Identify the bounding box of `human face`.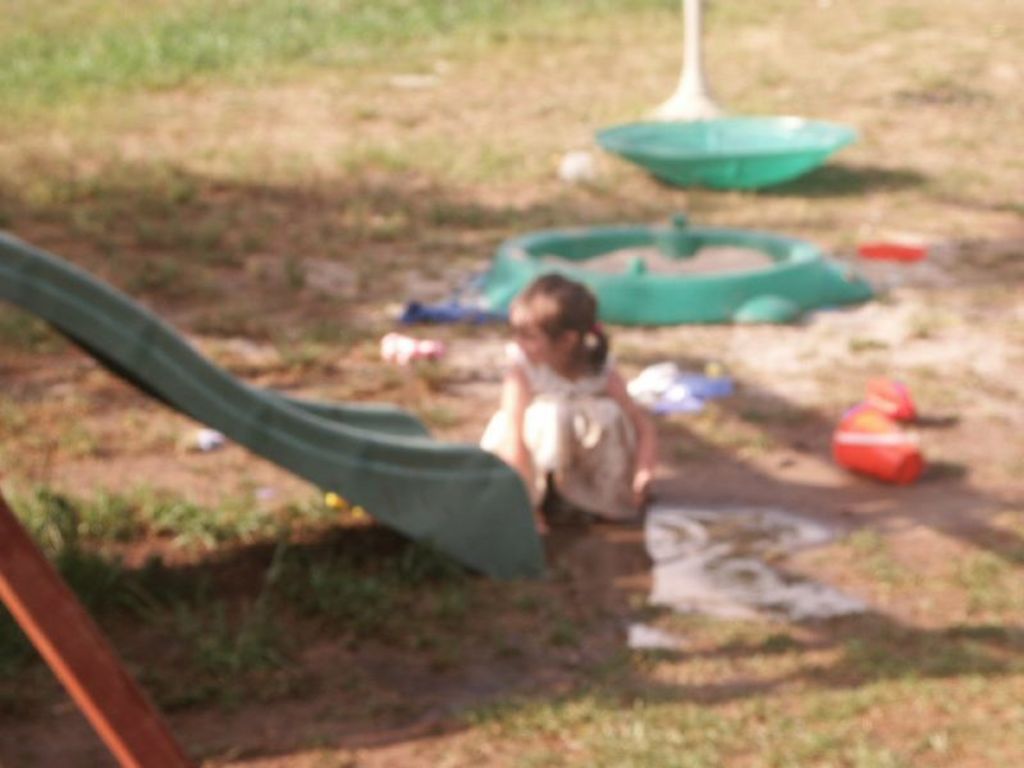
left=513, top=325, right=553, bottom=365.
